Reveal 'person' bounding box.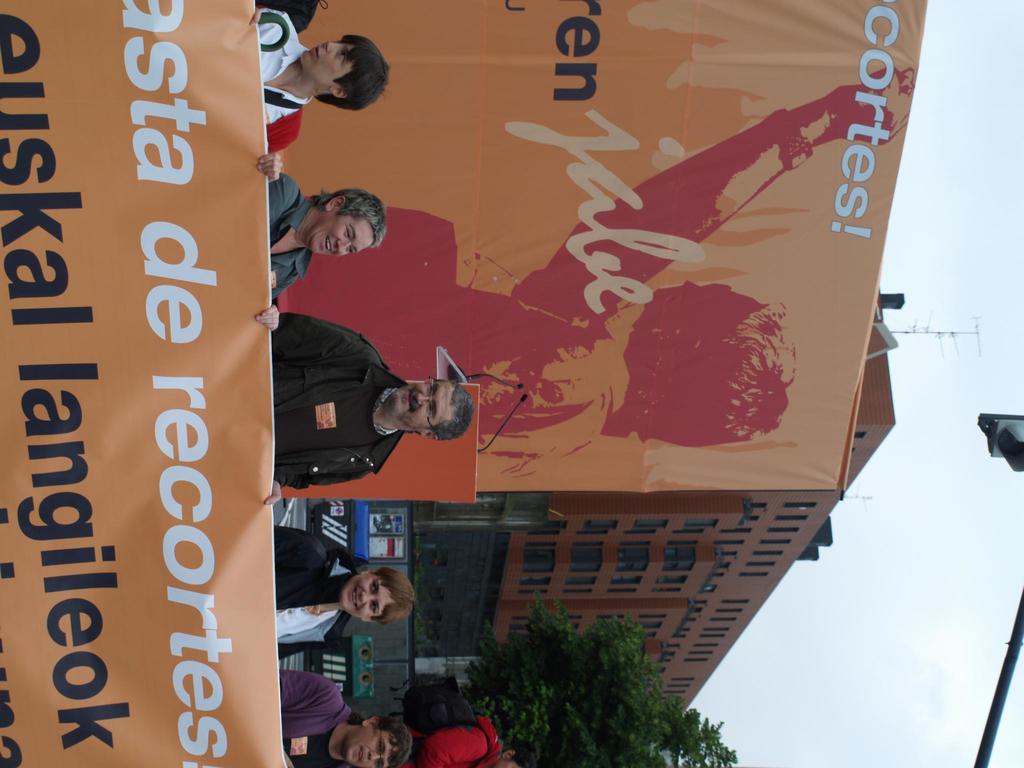
Revealed: 269/173/387/331.
